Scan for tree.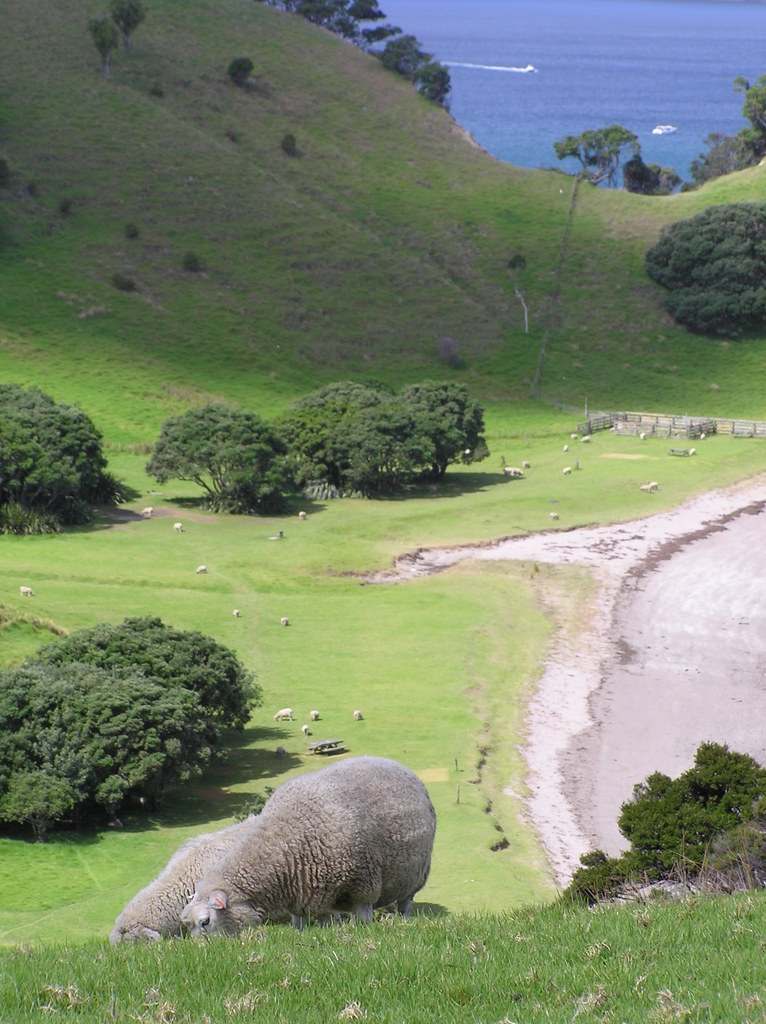
Scan result: x1=281, y1=133, x2=295, y2=154.
